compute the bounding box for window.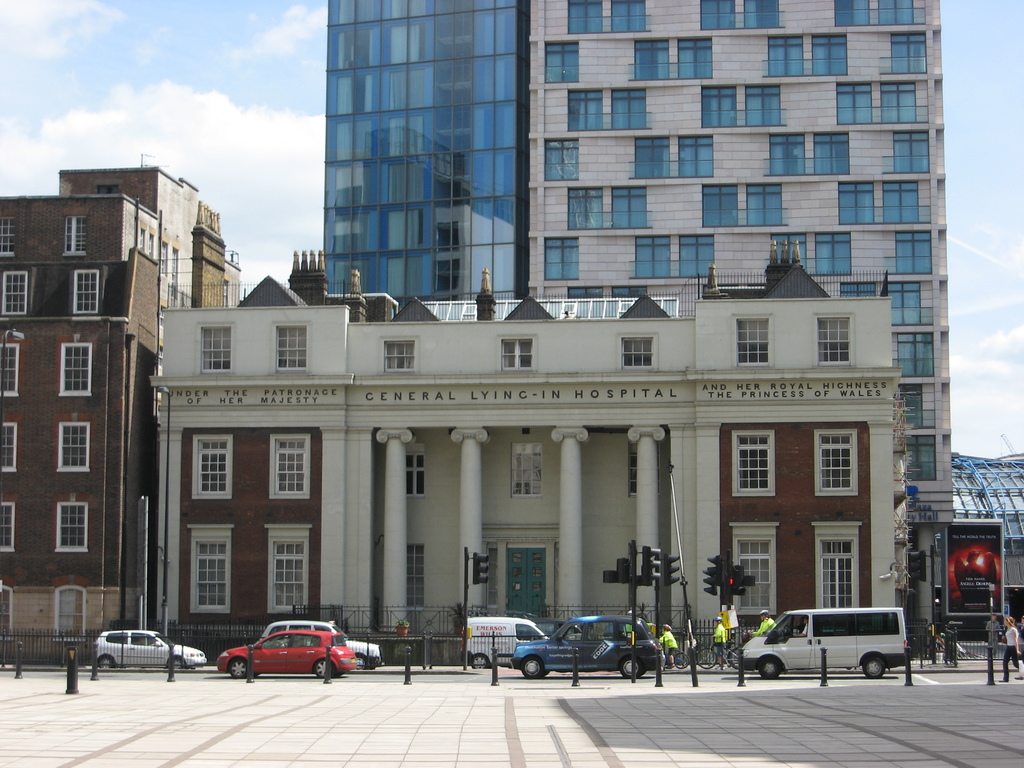
x1=810, y1=32, x2=847, y2=73.
